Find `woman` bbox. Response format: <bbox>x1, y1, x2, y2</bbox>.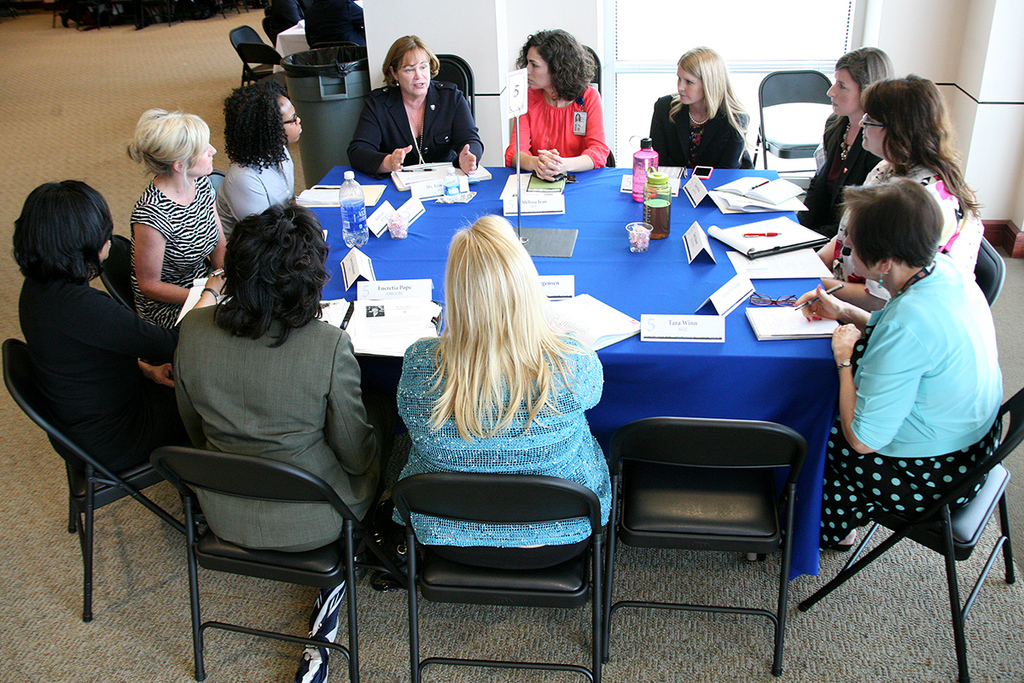
<bbox>816, 67, 985, 312</bbox>.
